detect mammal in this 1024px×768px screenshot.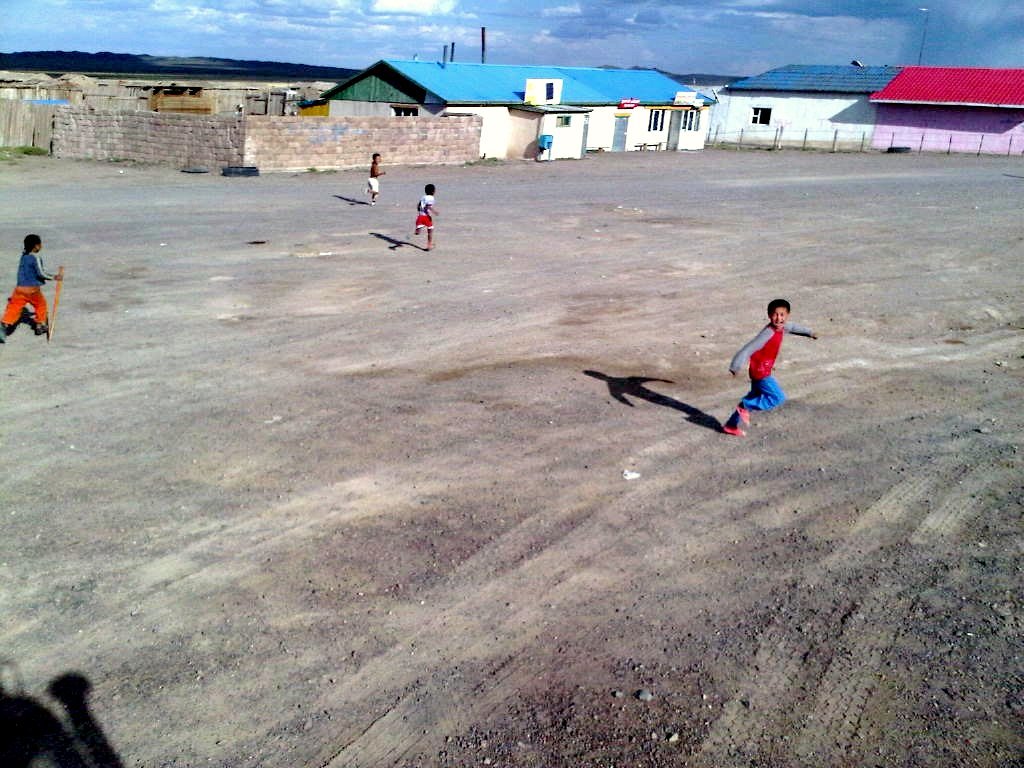
Detection: bbox(363, 151, 385, 210).
